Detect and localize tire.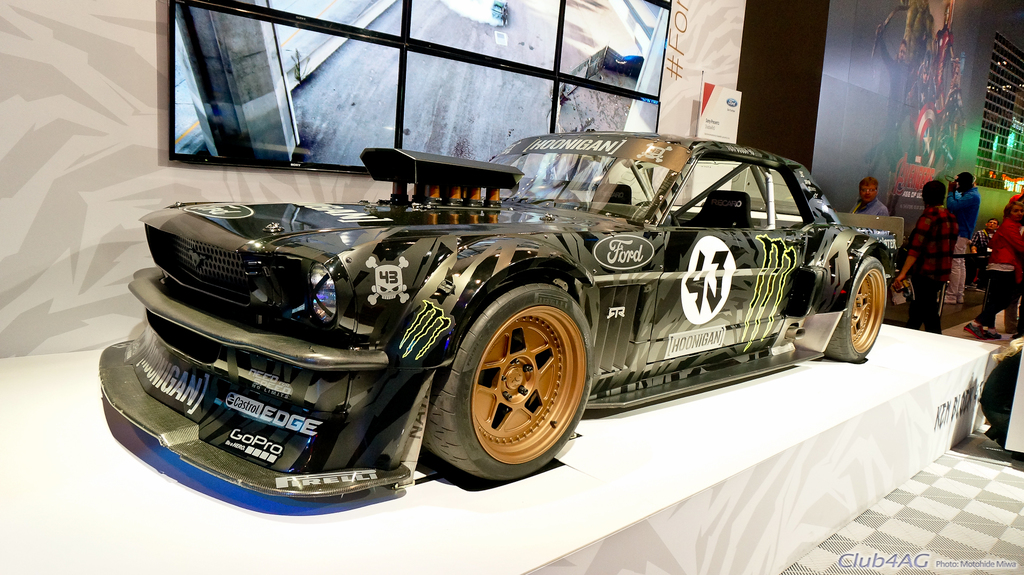
Localized at box=[832, 257, 887, 361].
